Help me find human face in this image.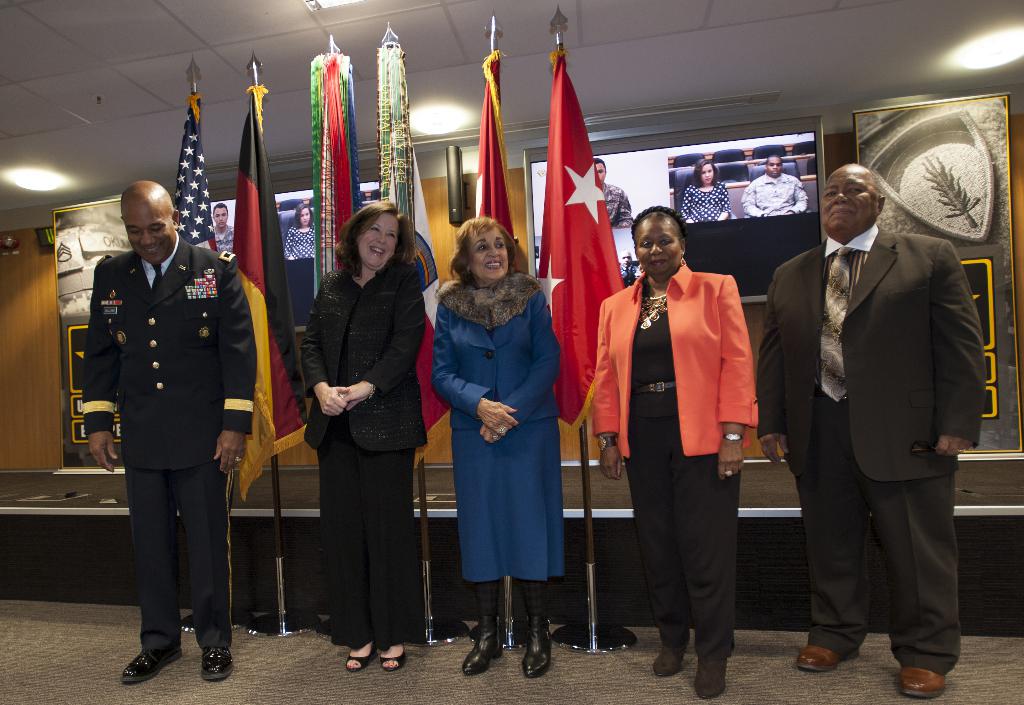
Found it: box(817, 164, 873, 235).
